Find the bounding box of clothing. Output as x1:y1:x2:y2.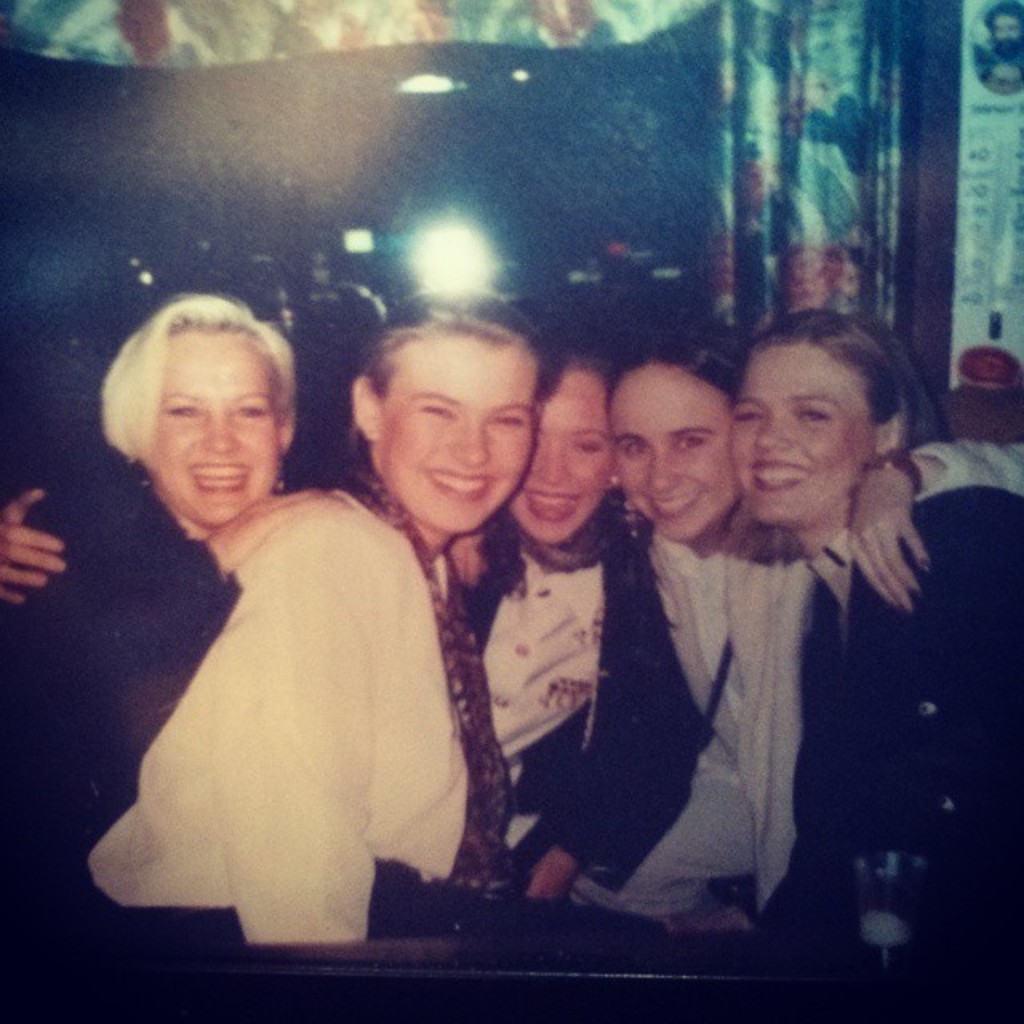
0:435:248:933.
